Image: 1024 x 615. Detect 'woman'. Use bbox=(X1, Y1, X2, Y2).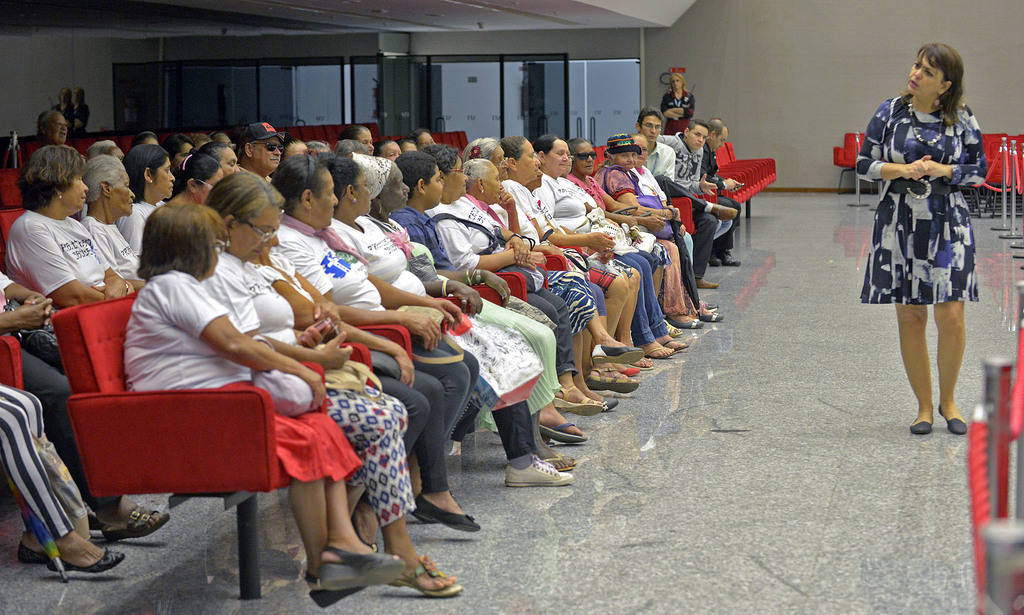
bbox=(341, 123, 379, 154).
